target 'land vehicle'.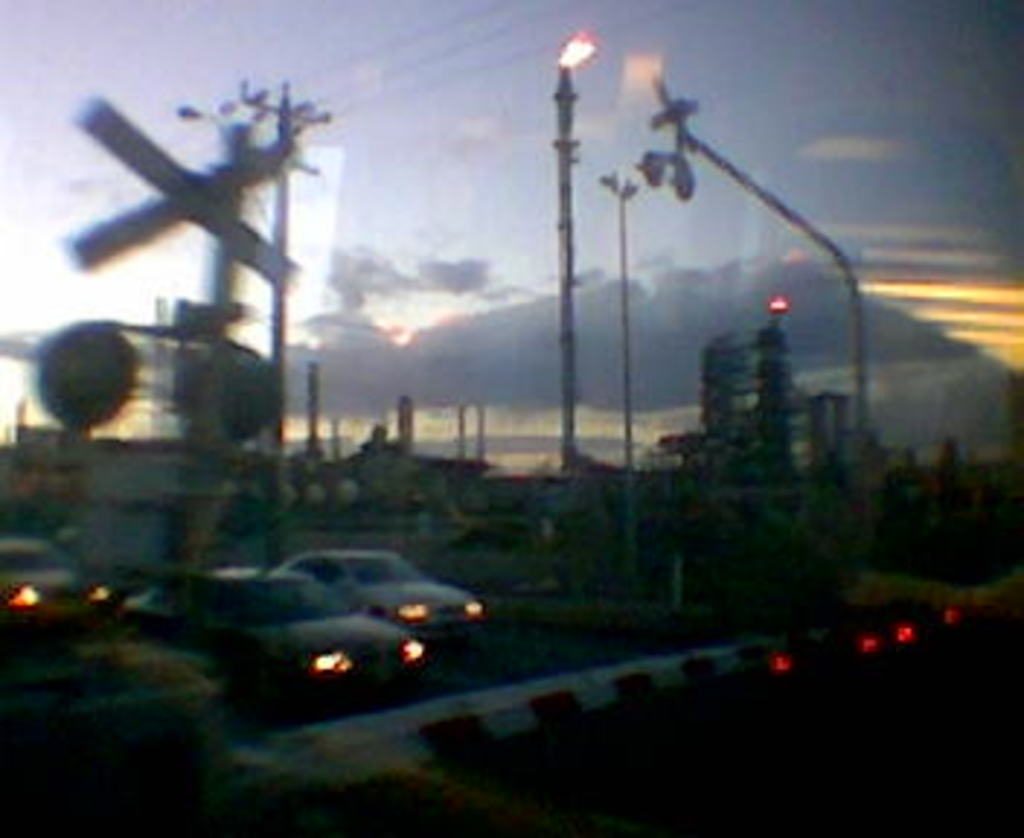
Target region: crop(0, 538, 108, 628).
